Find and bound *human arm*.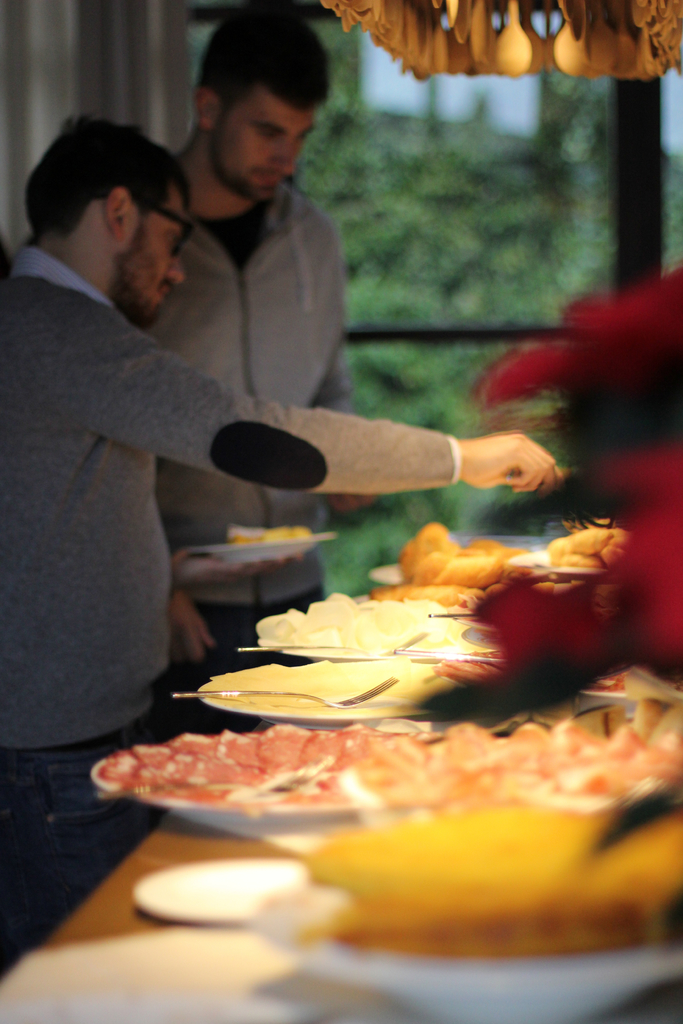
Bound: [x1=316, y1=345, x2=377, y2=520].
